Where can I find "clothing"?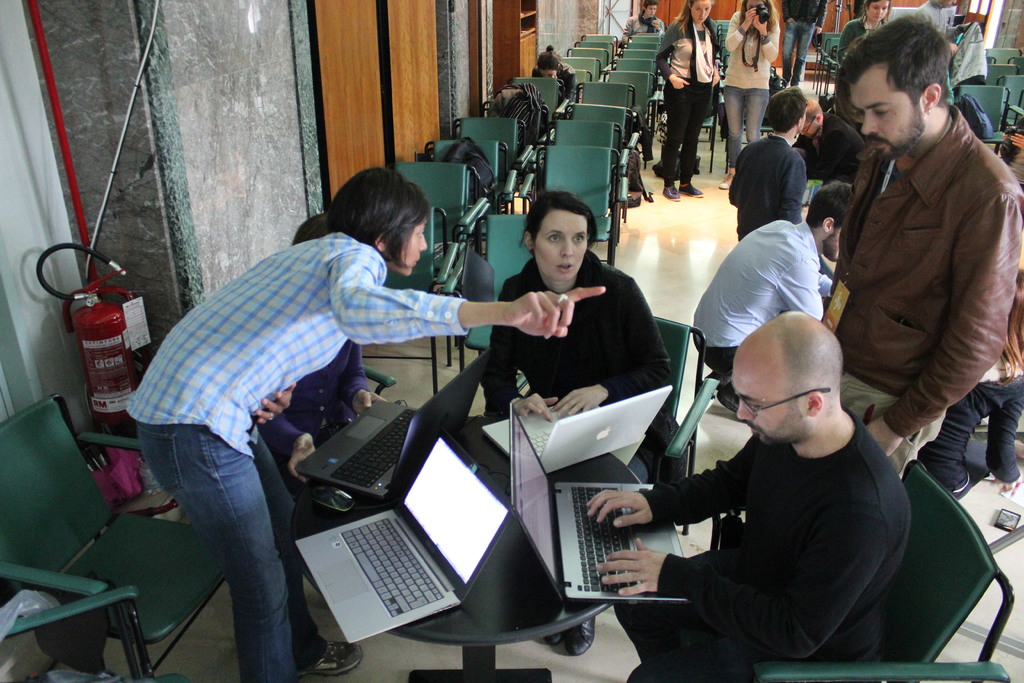
You can find it at box(717, 12, 781, 165).
